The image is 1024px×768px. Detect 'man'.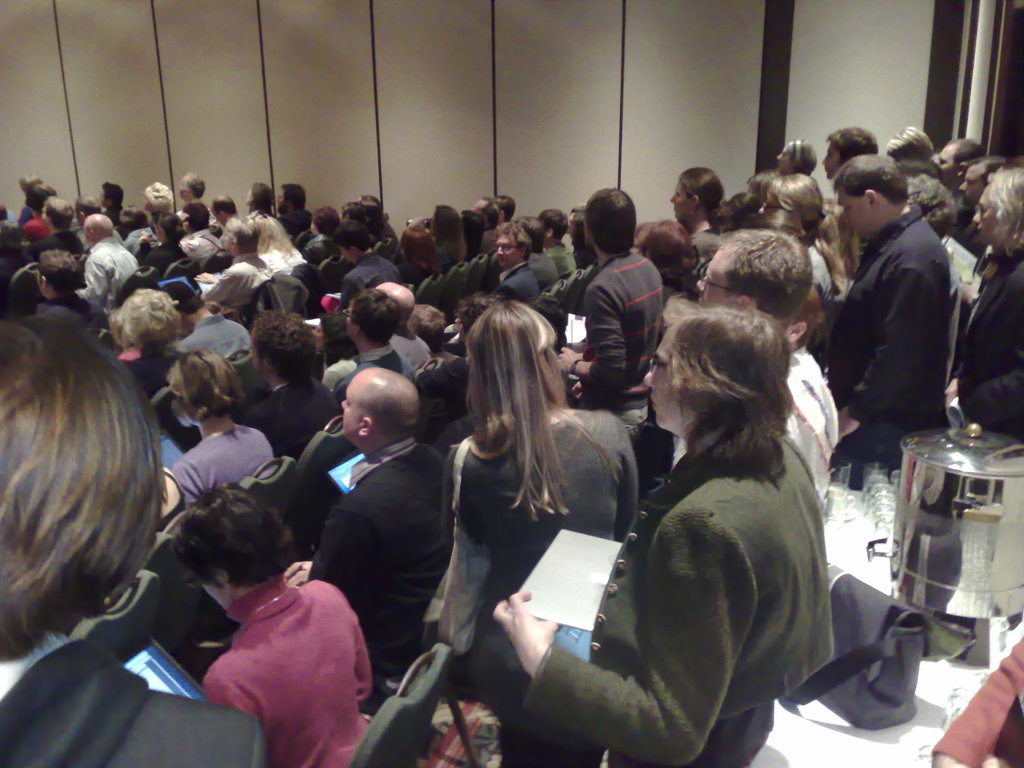
Detection: x1=557 y1=186 x2=667 y2=470.
